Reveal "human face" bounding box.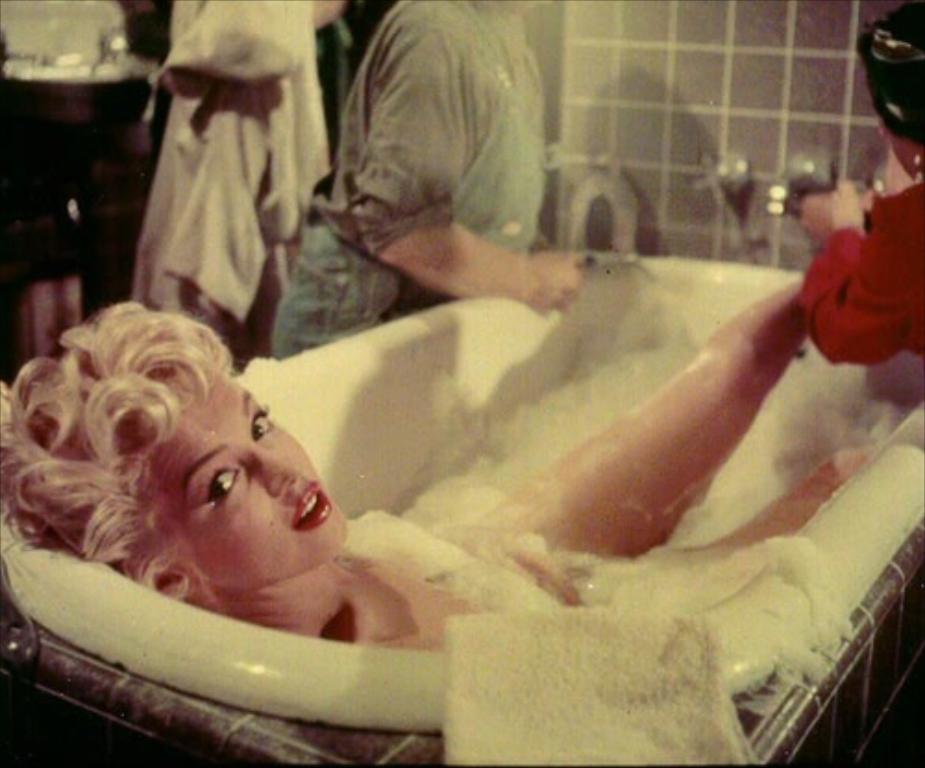
Revealed: crop(120, 370, 344, 594).
